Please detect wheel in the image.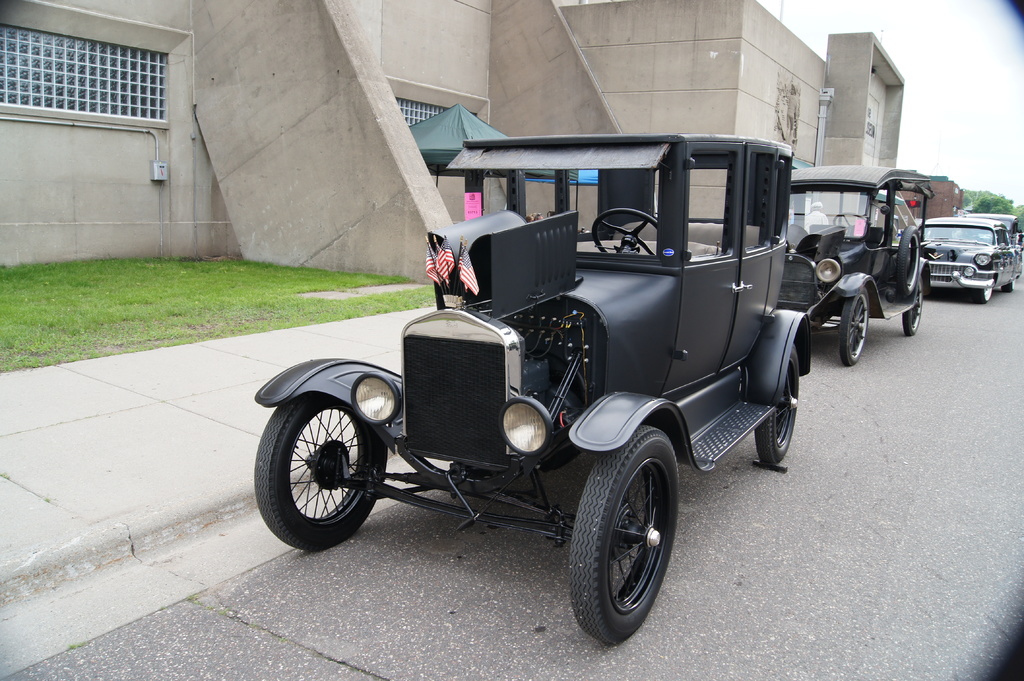
box(253, 389, 389, 550).
